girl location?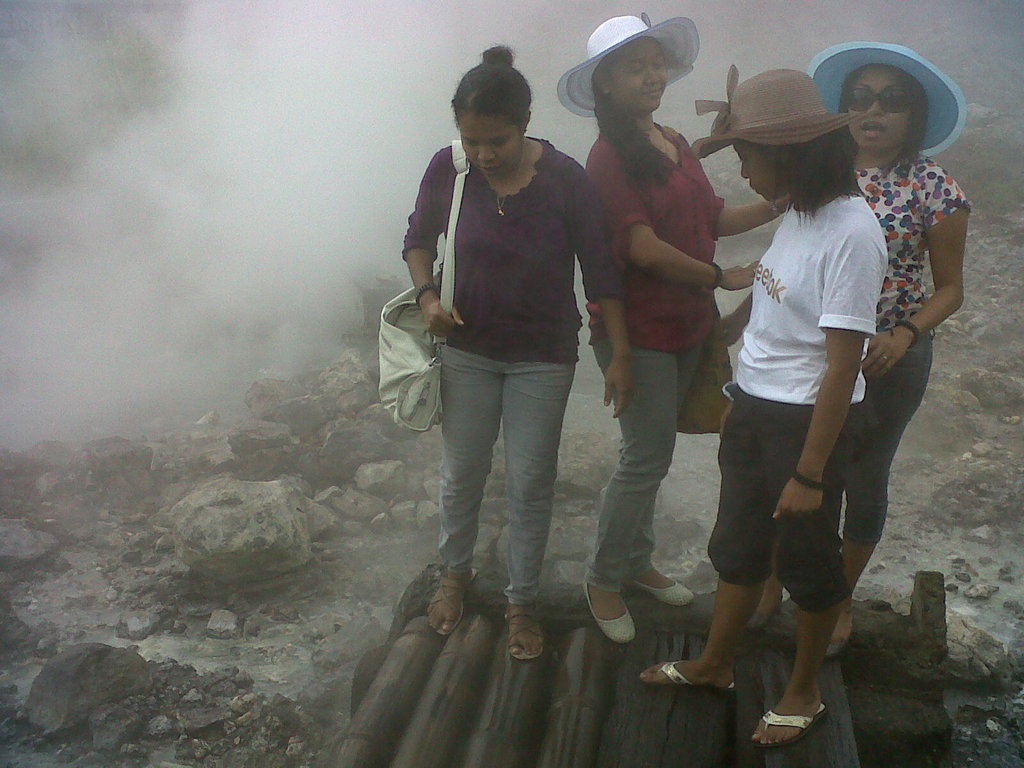
pyautogui.locateOnScreen(406, 47, 634, 666)
